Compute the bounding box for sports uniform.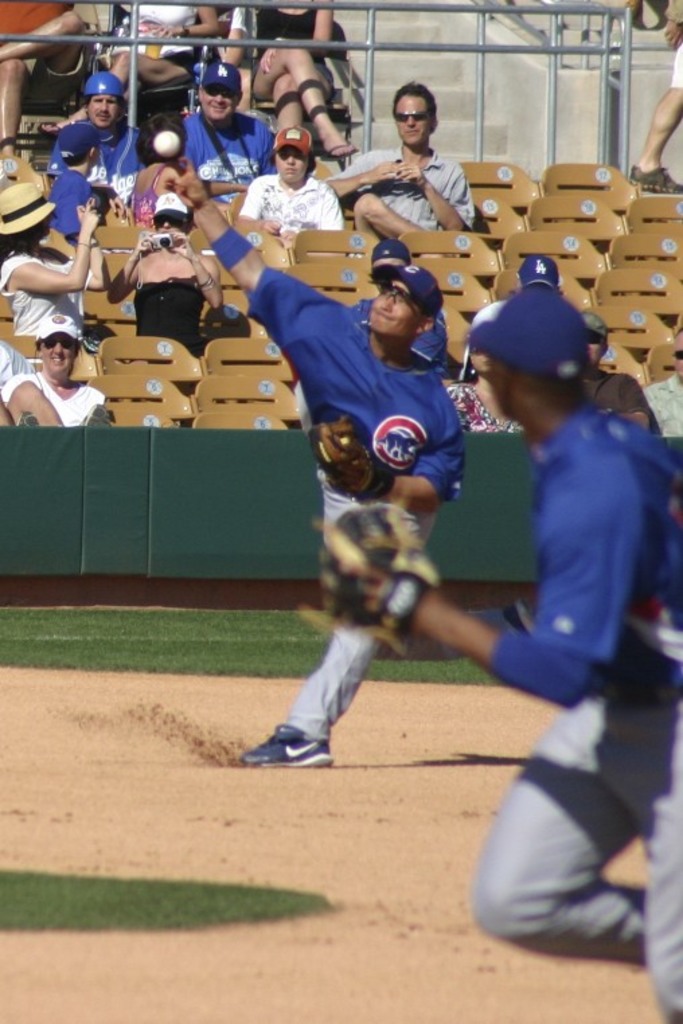
rect(227, 165, 343, 249).
